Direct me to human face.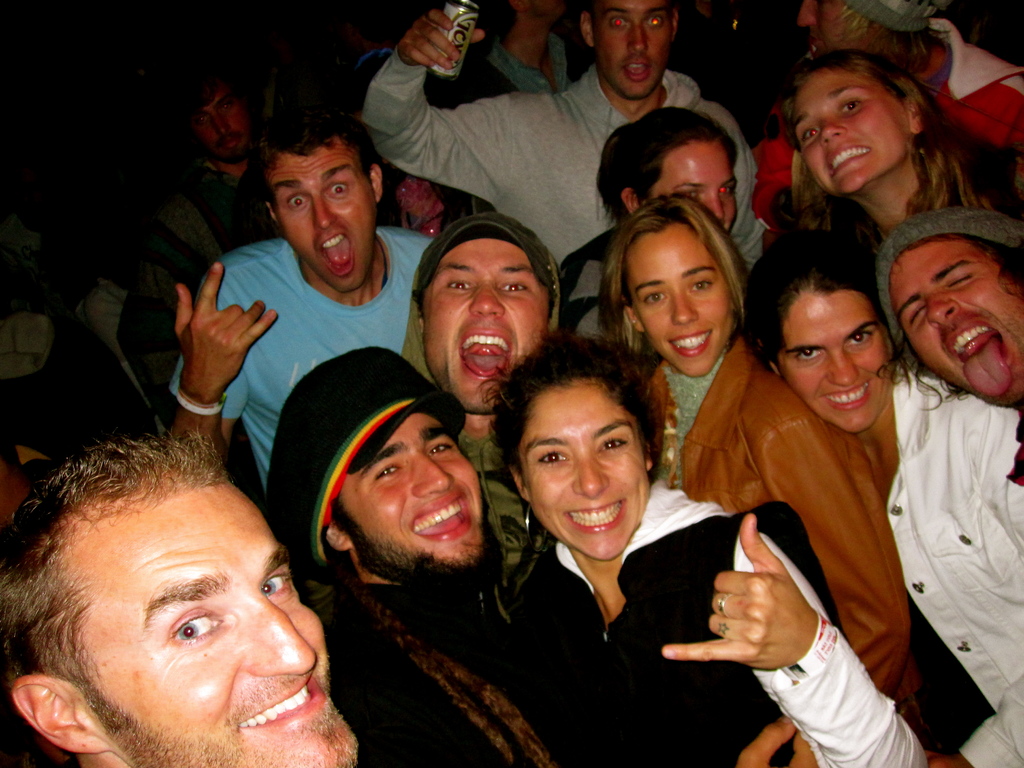
Direction: <region>623, 230, 732, 374</region>.
